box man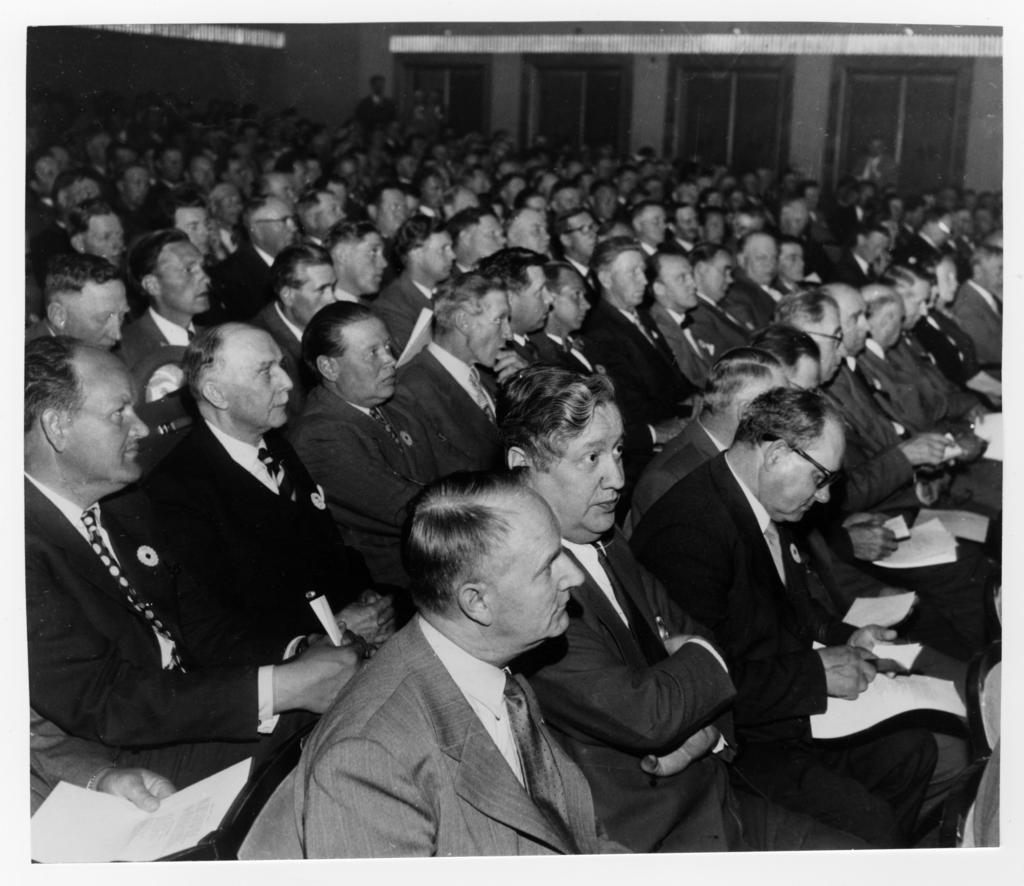
Rect(627, 198, 679, 261)
